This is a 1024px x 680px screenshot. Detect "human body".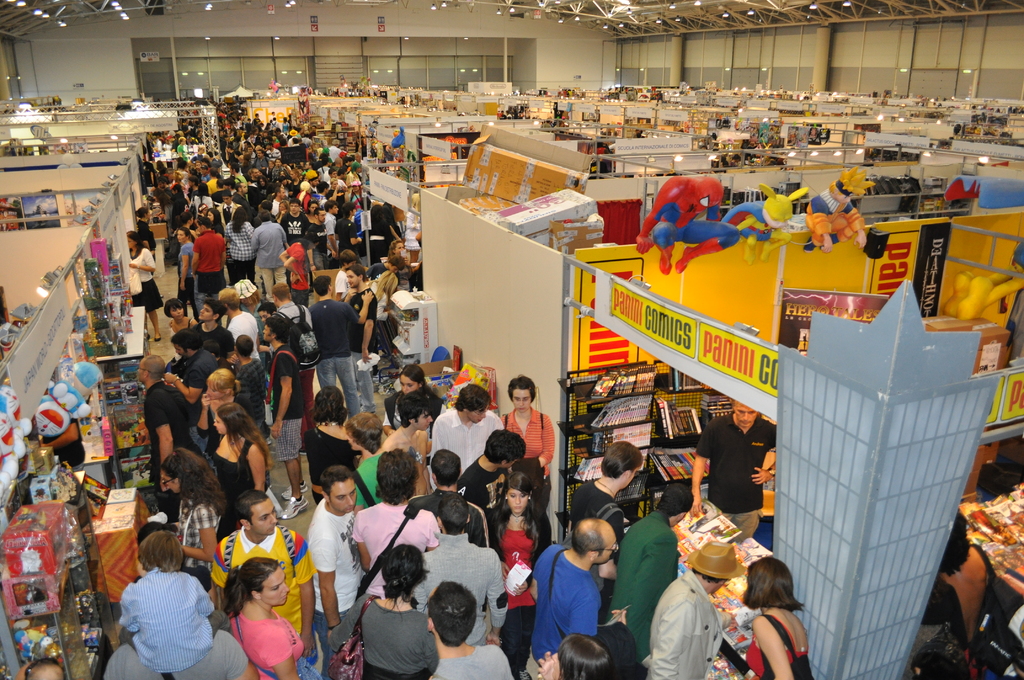
(355, 501, 436, 571).
